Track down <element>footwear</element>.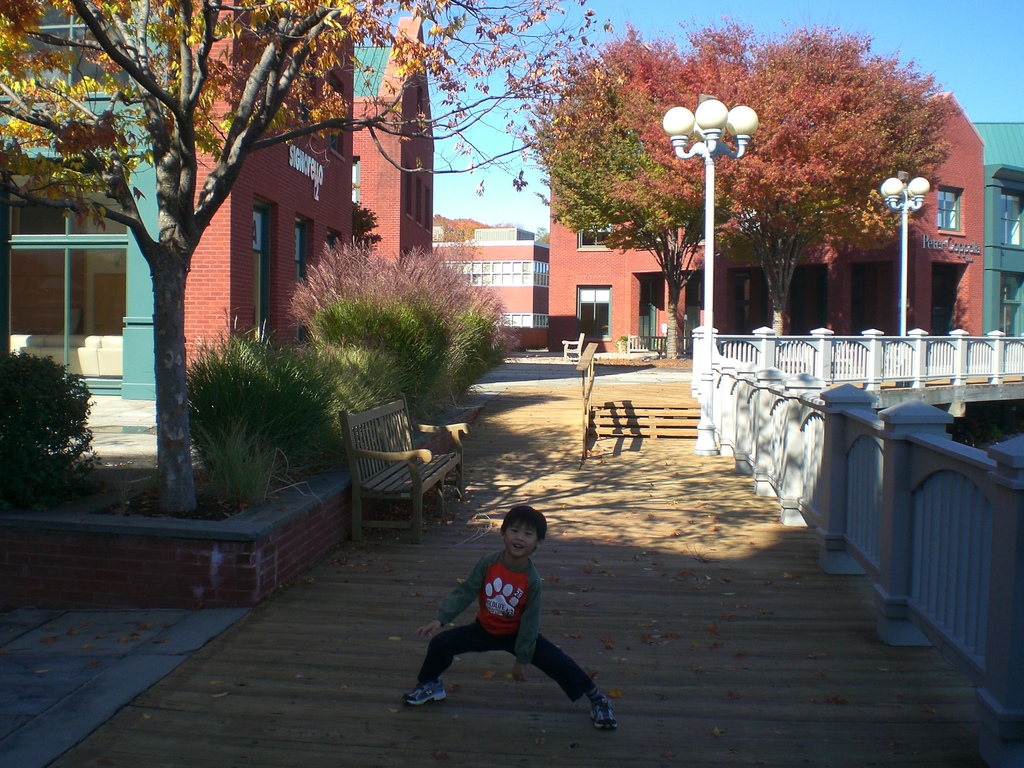
Tracked to x1=403, y1=683, x2=450, y2=704.
